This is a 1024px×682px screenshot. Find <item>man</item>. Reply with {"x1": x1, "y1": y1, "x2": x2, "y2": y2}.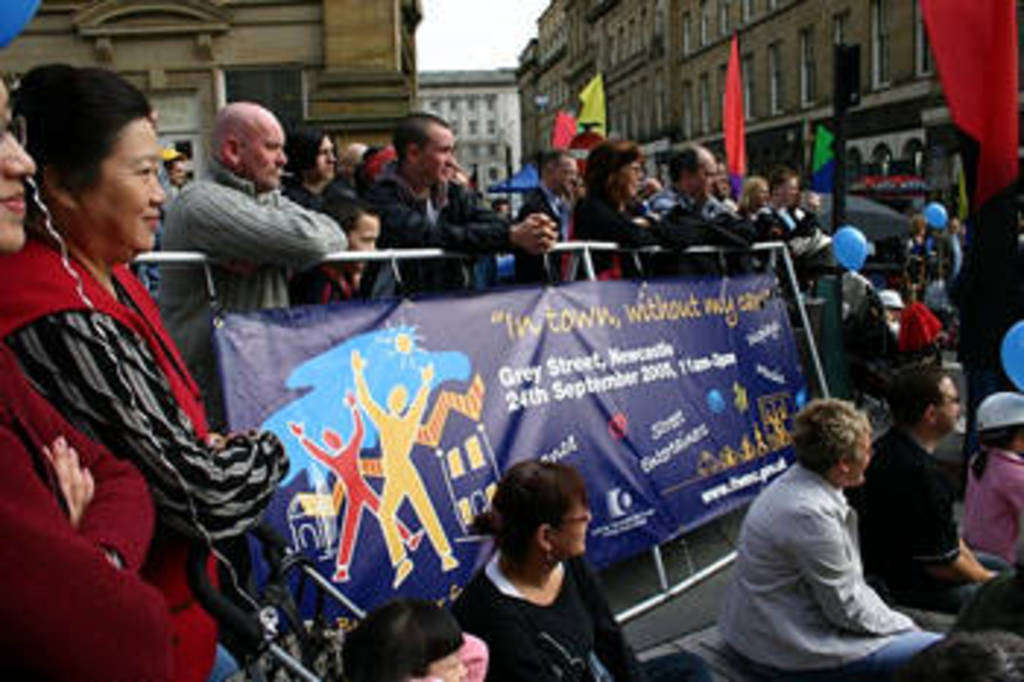
{"x1": 351, "y1": 102, "x2": 559, "y2": 301}.
